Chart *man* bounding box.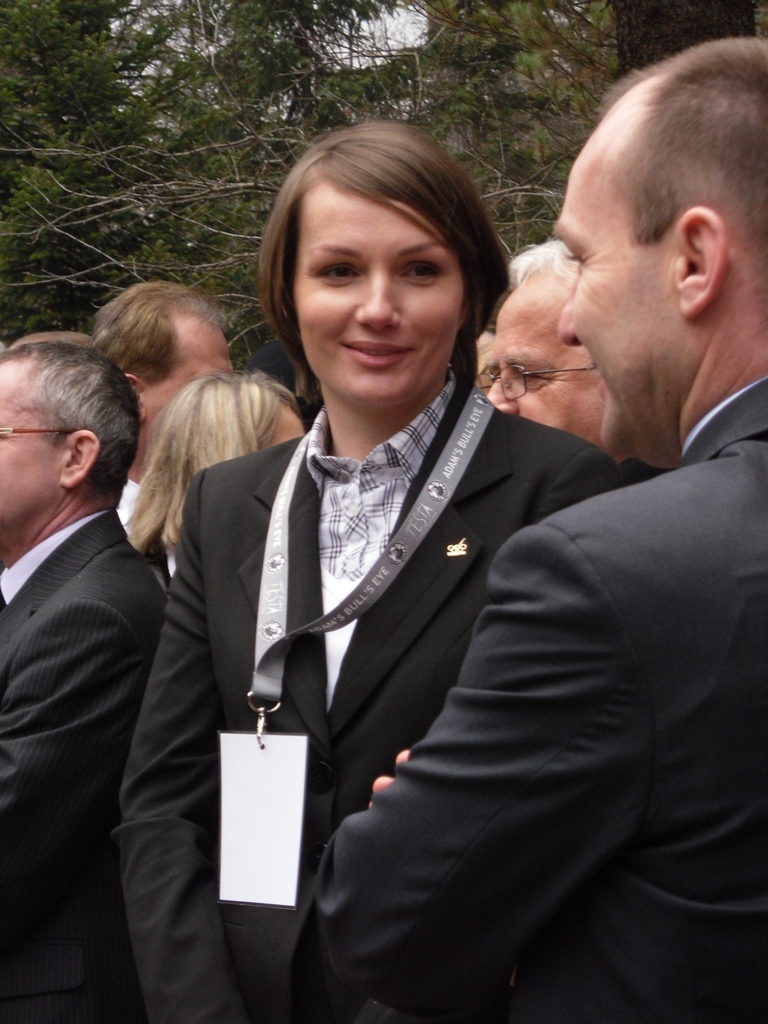
Charted: select_region(487, 235, 639, 469).
